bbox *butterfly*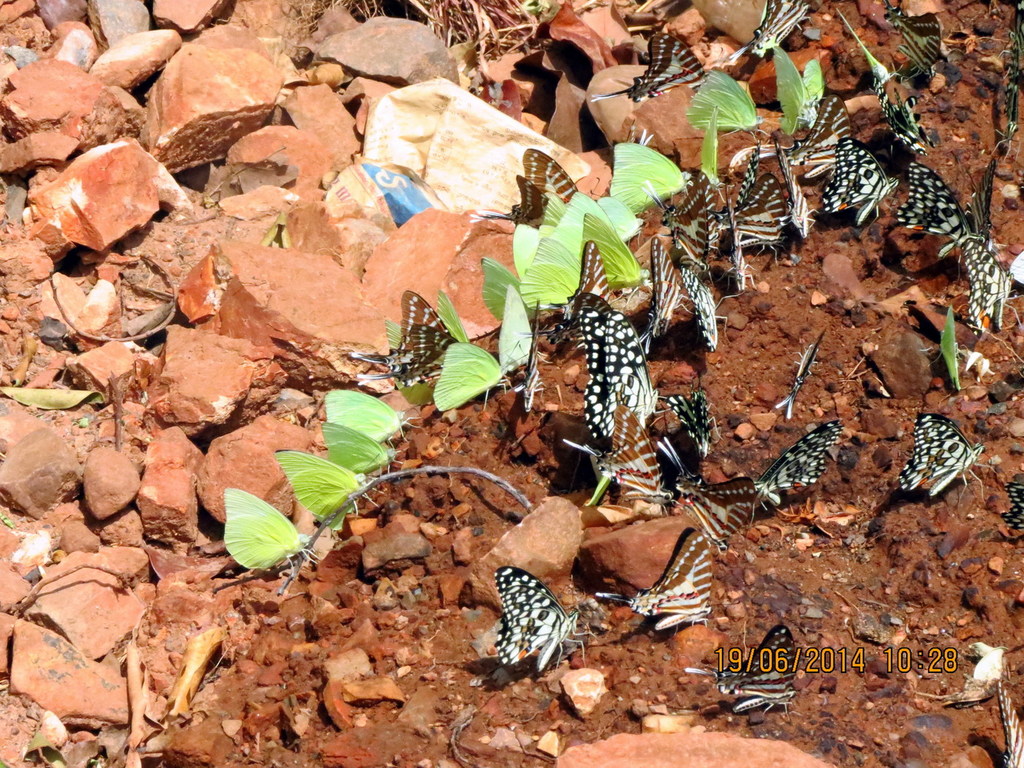
(1004, 478, 1023, 532)
